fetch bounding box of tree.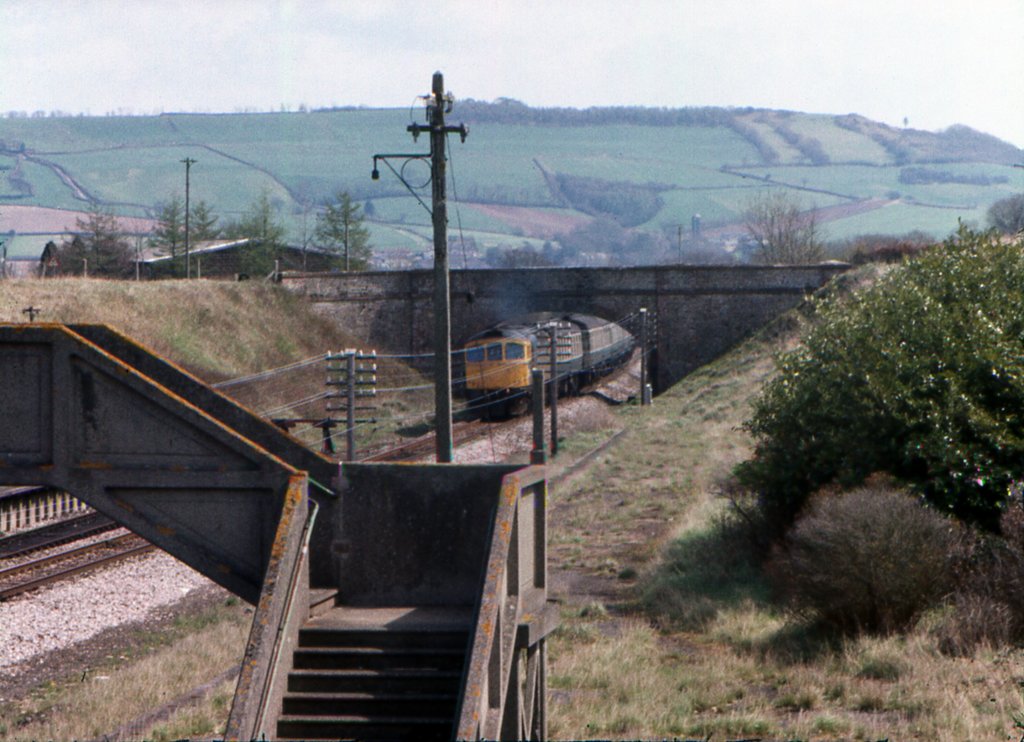
Bbox: (x1=757, y1=464, x2=972, y2=641).
